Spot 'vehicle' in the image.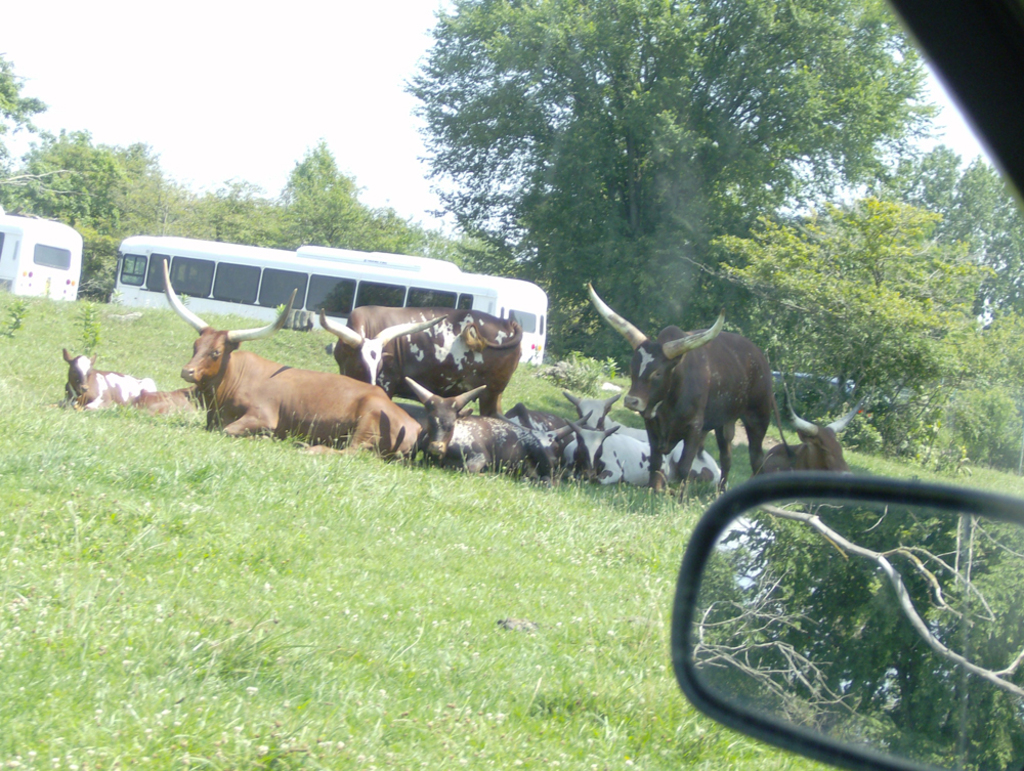
'vehicle' found at 103/235/550/372.
